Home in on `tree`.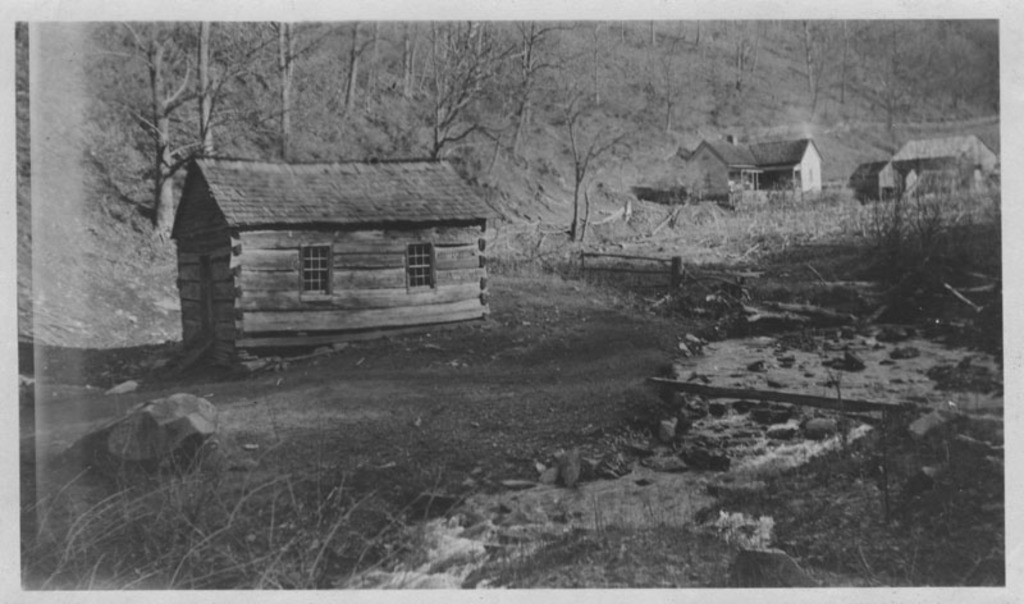
Homed in at <region>494, 20, 570, 152</region>.
